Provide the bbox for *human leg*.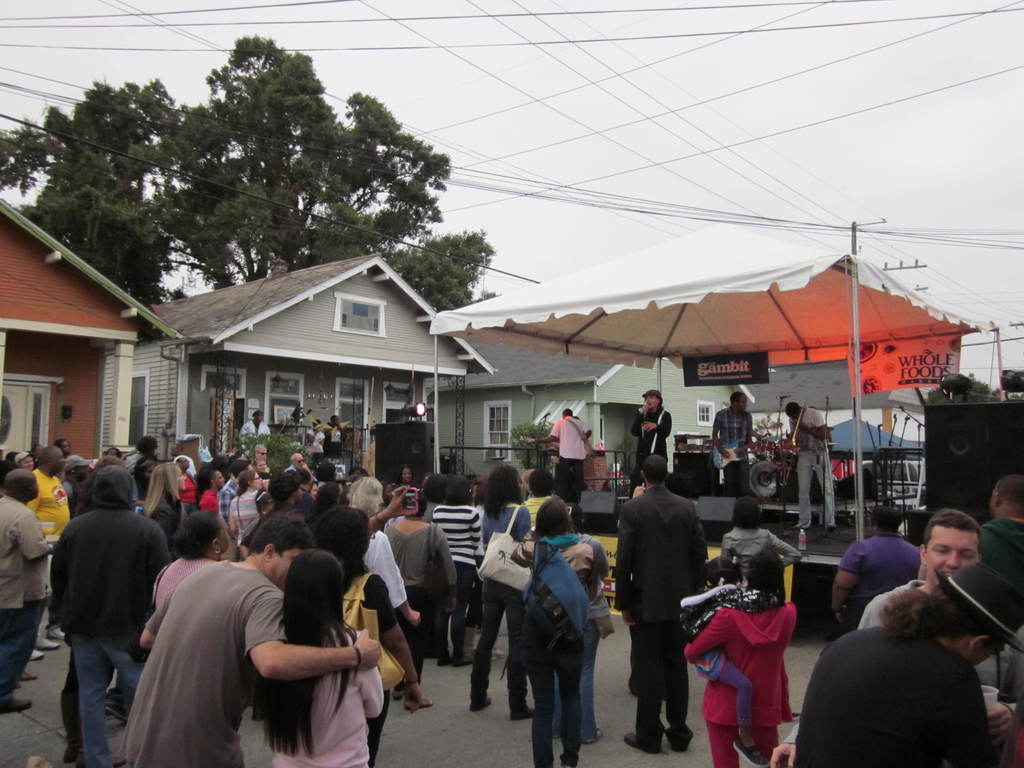
<region>473, 581, 500, 708</region>.
